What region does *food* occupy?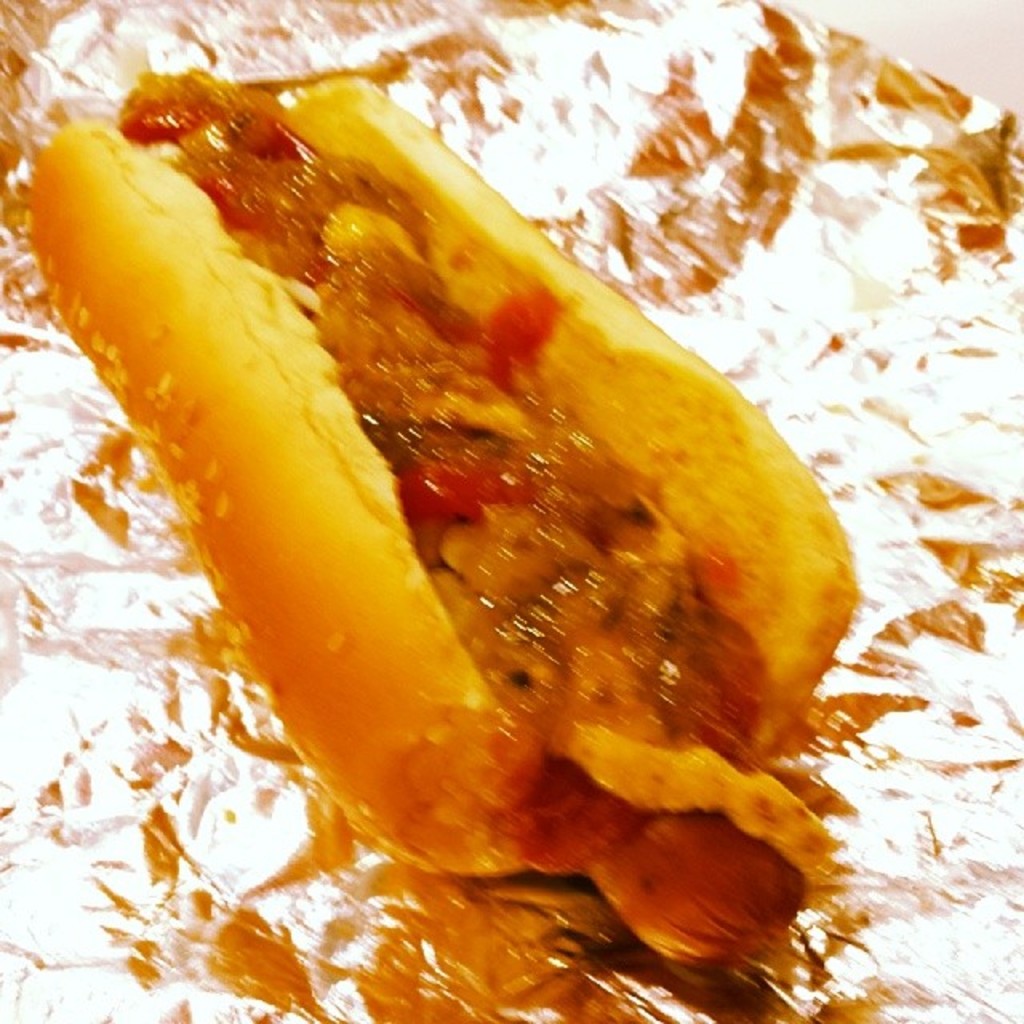
box=[90, 35, 896, 976].
